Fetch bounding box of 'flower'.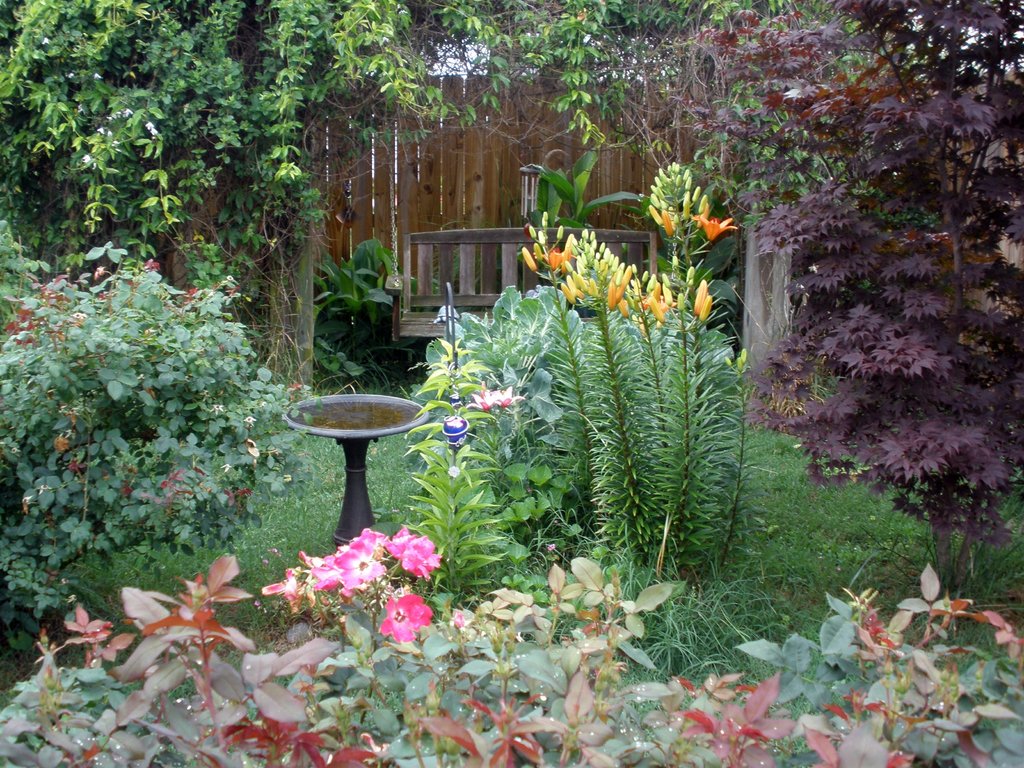
Bbox: (494,385,524,404).
